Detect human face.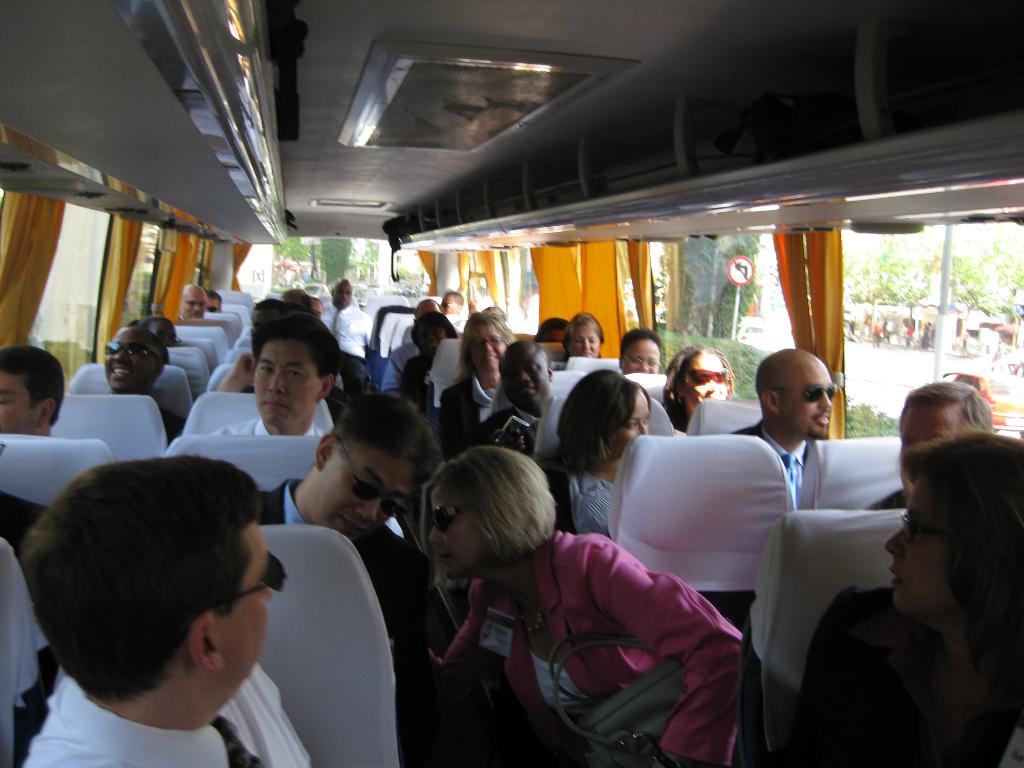
Detected at (left=103, top=325, right=161, bottom=393).
